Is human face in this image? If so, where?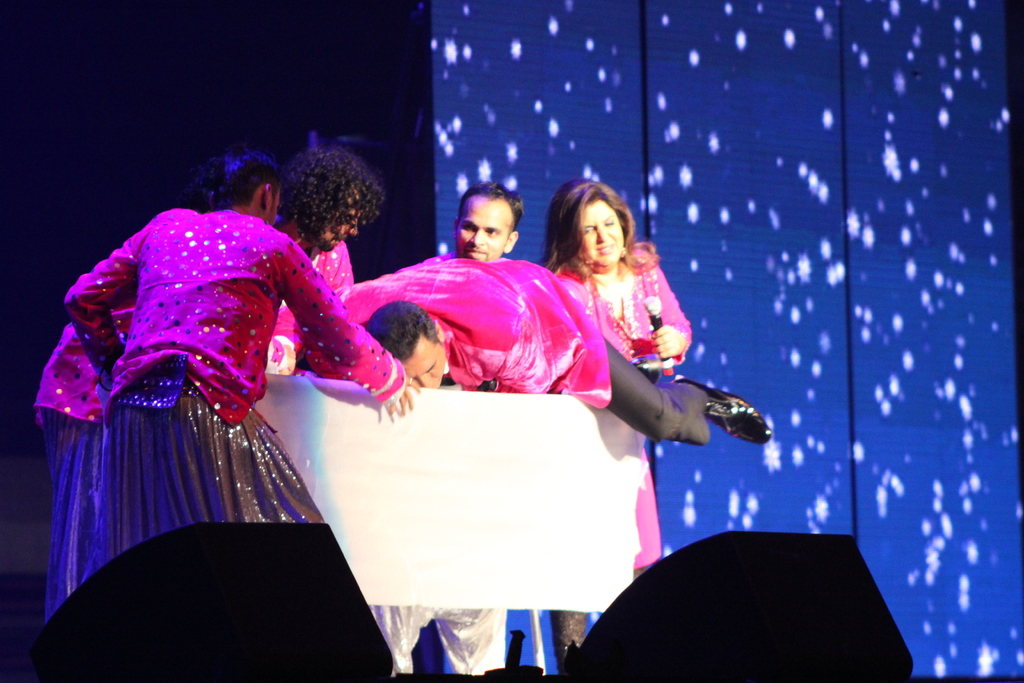
Yes, at (left=456, top=192, right=516, bottom=262).
